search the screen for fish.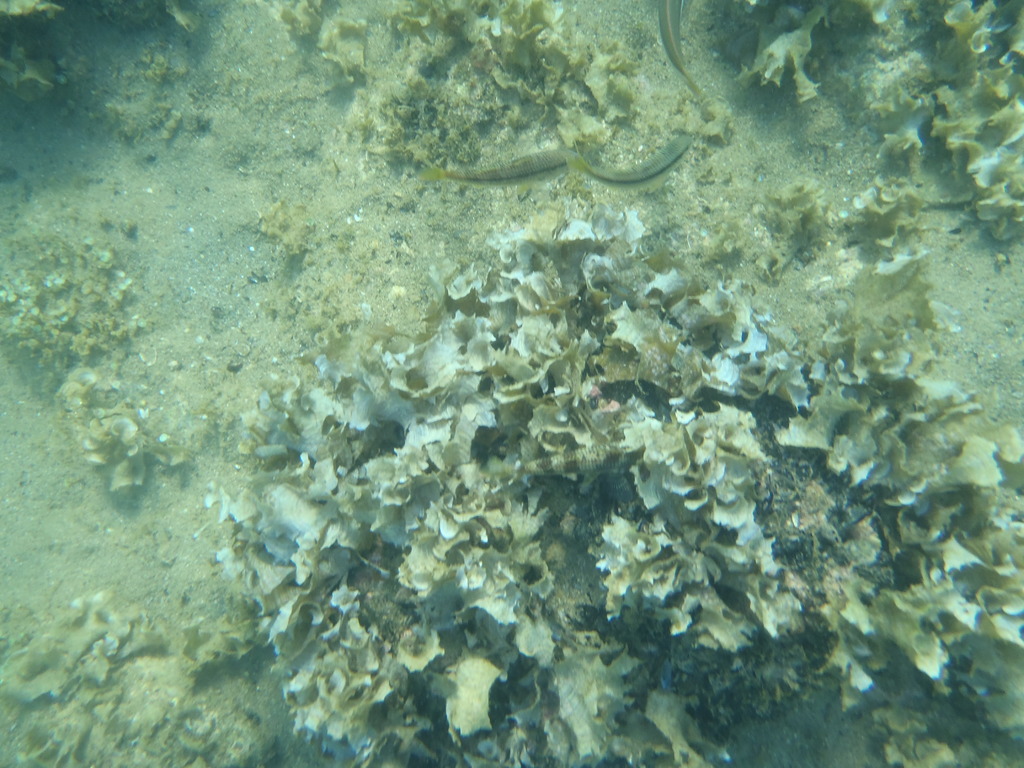
Found at (655, 0, 701, 89).
